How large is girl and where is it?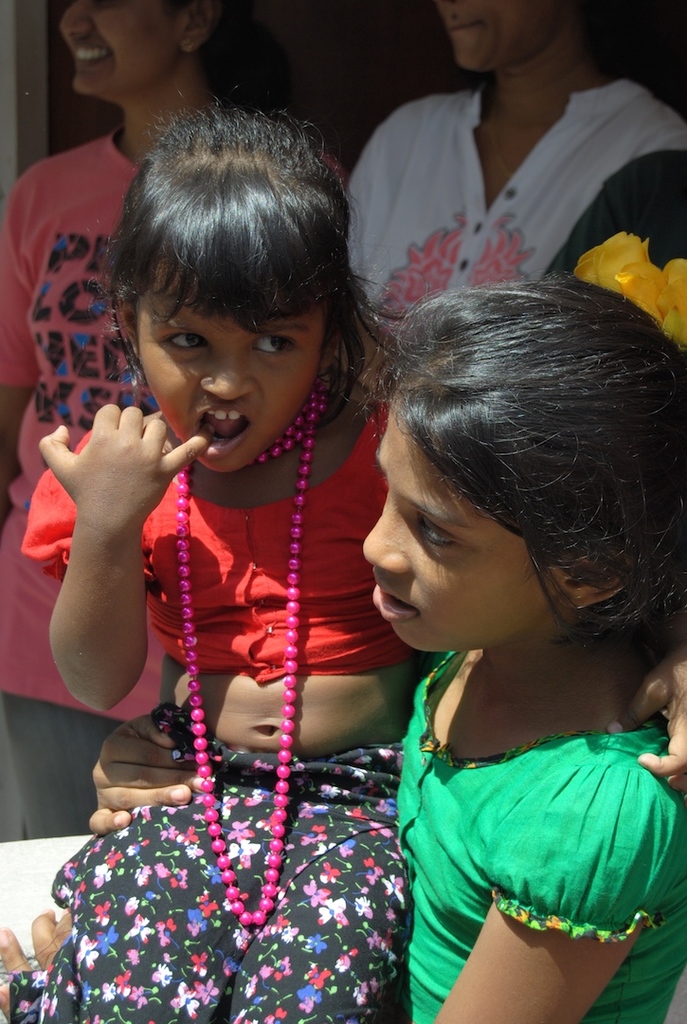
Bounding box: BBox(0, 89, 686, 1023).
